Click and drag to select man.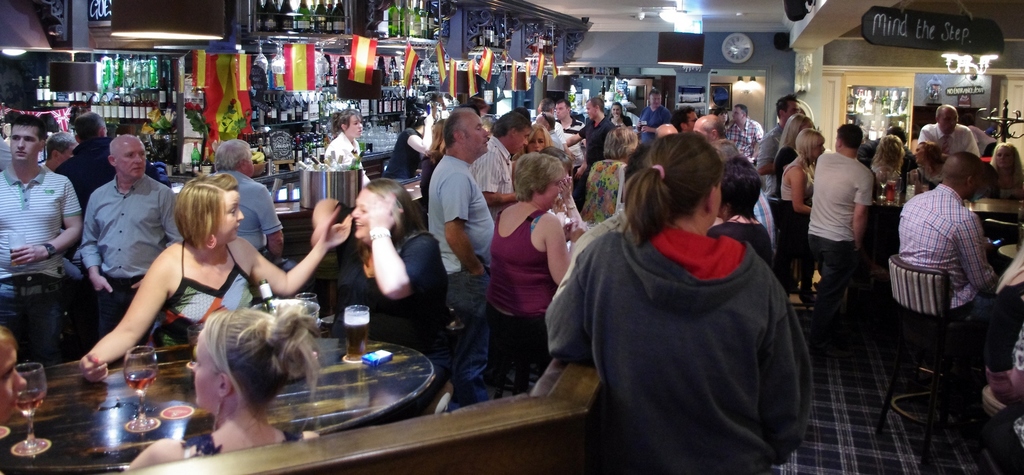
Selection: Rect(211, 139, 277, 261).
